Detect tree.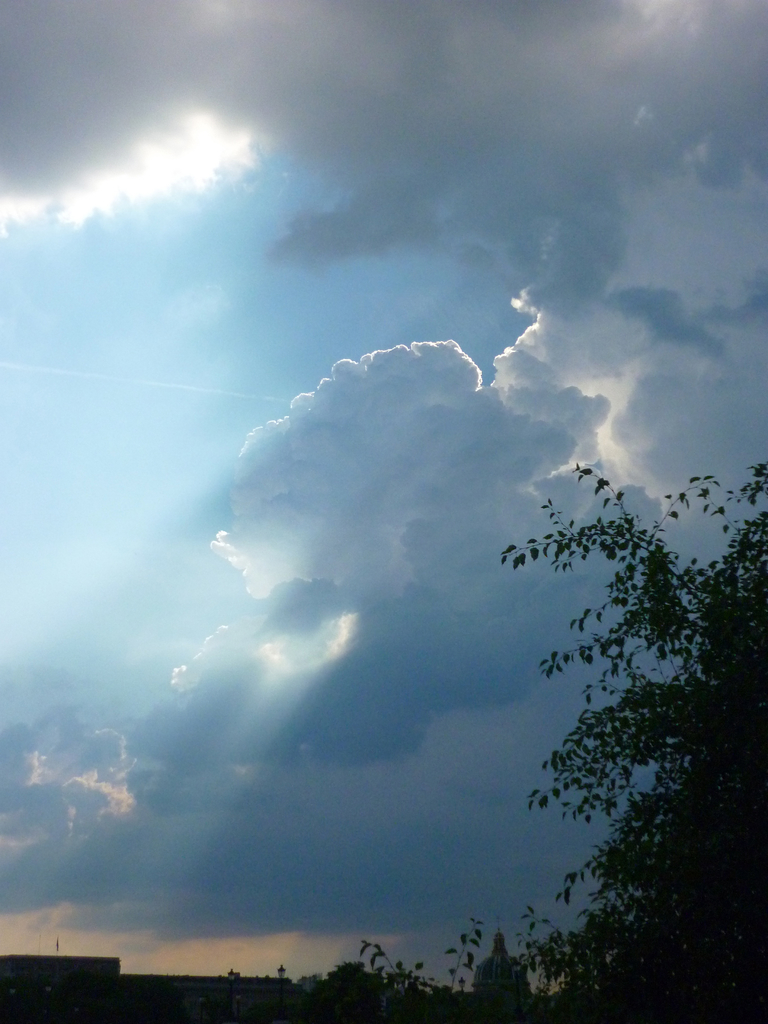
Detected at detection(488, 455, 767, 1023).
